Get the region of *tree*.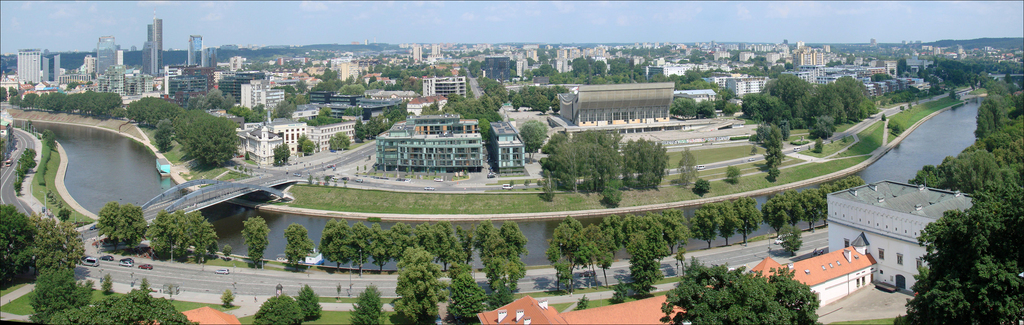
[x1=438, y1=260, x2=476, y2=321].
